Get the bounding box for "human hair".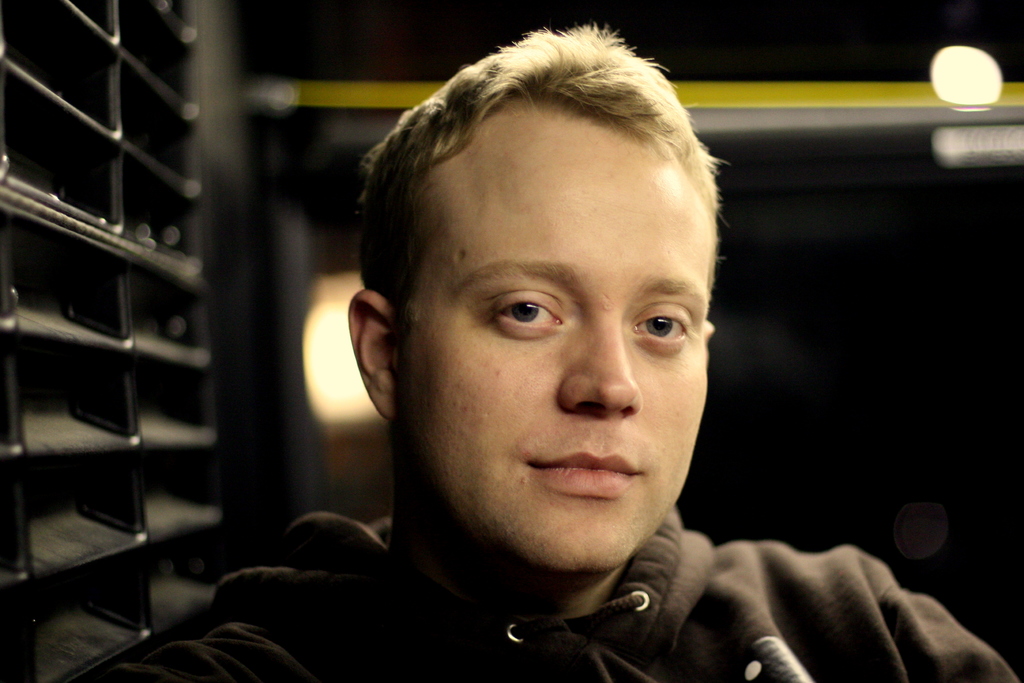
crop(349, 13, 728, 312).
